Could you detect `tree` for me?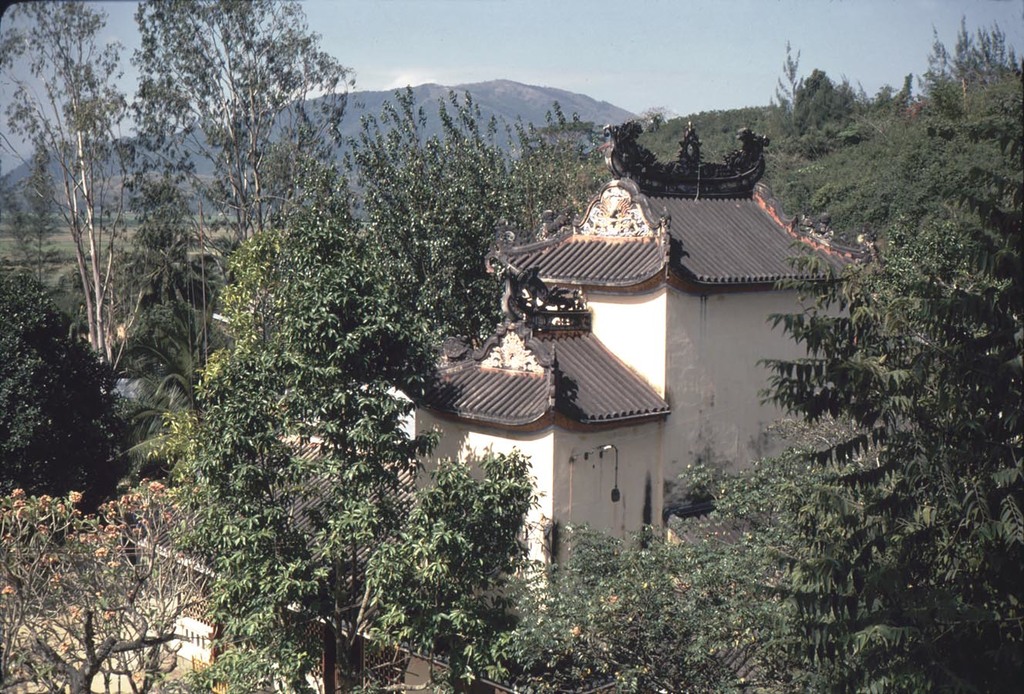
Detection result: l=742, t=70, r=1023, b=693.
